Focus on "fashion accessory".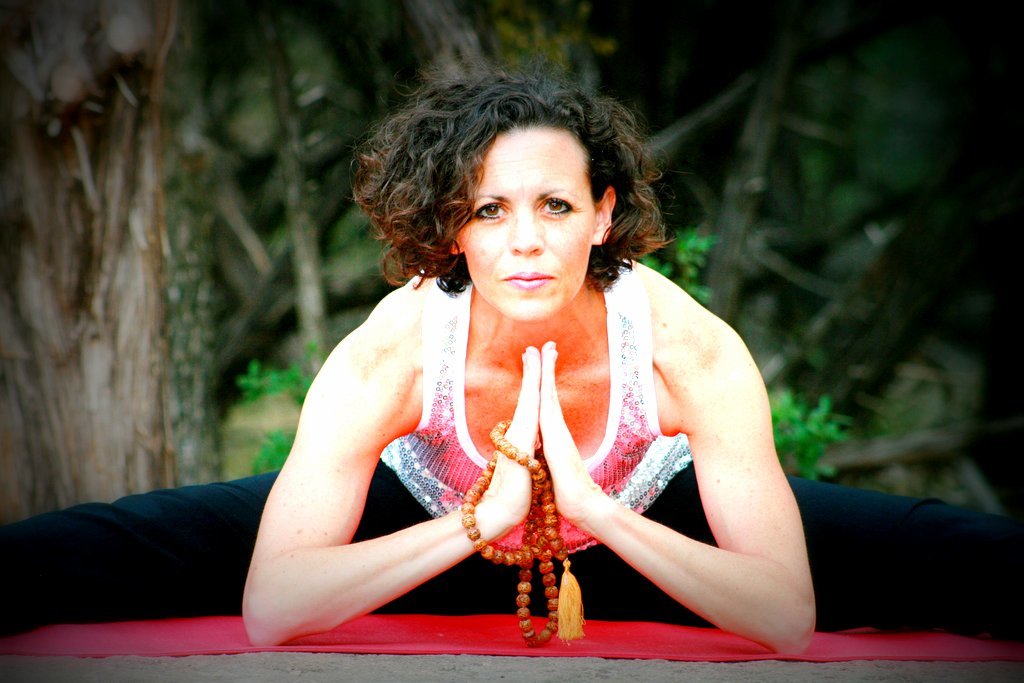
Focused at bbox=(461, 421, 582, 654).
